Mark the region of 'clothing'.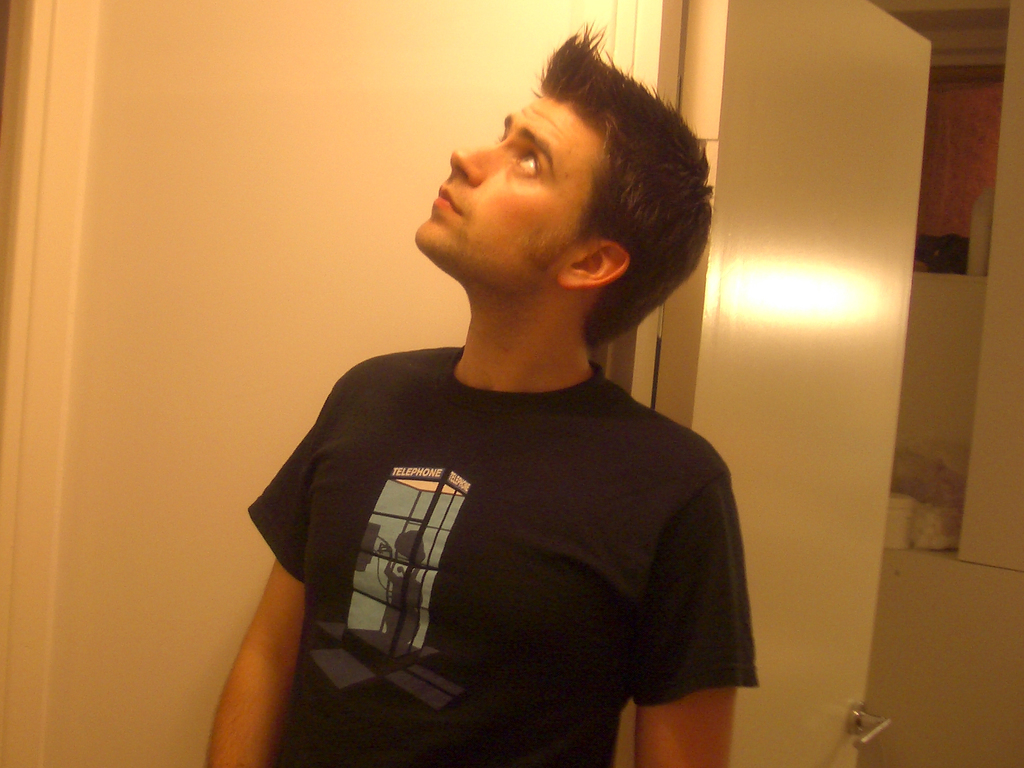
Region: <bbox>244, 273, 749, 767</bbox>.
